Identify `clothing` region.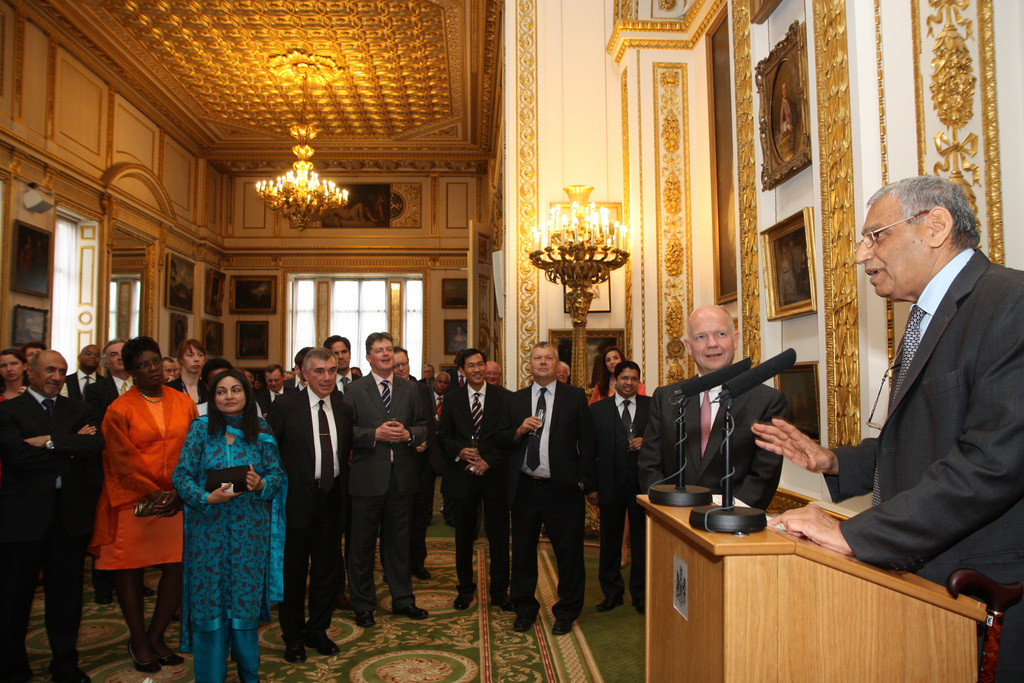
Region: l=822, t=247, r=1023, b=682.
